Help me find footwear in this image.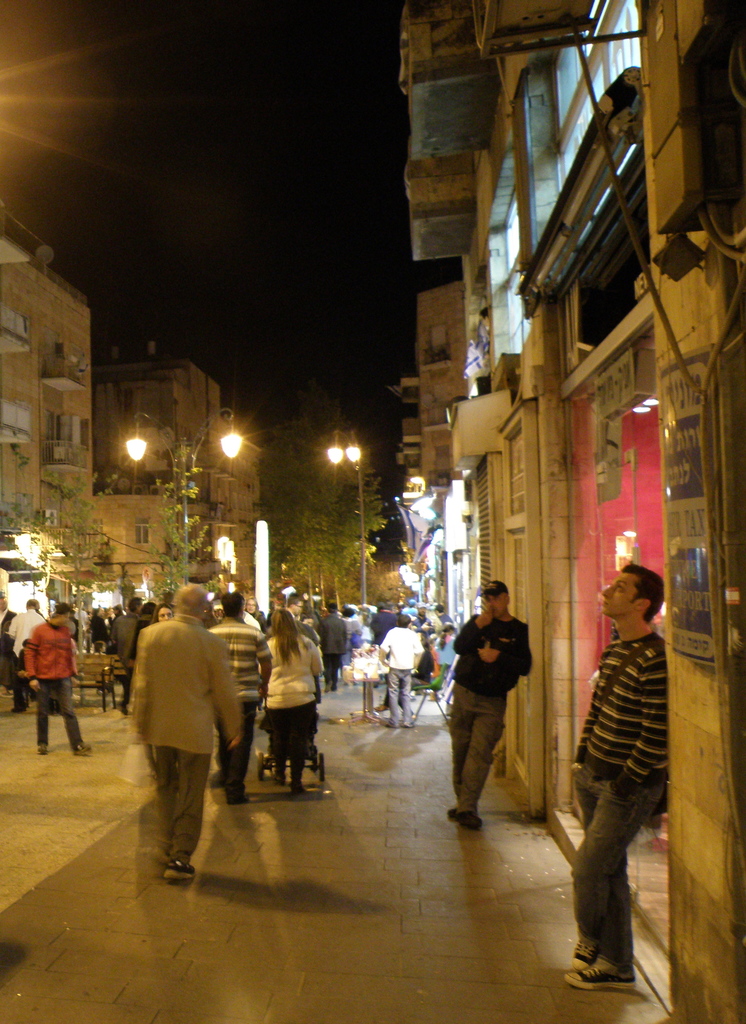
Found it: bbox(269, 768, 279, 789).
